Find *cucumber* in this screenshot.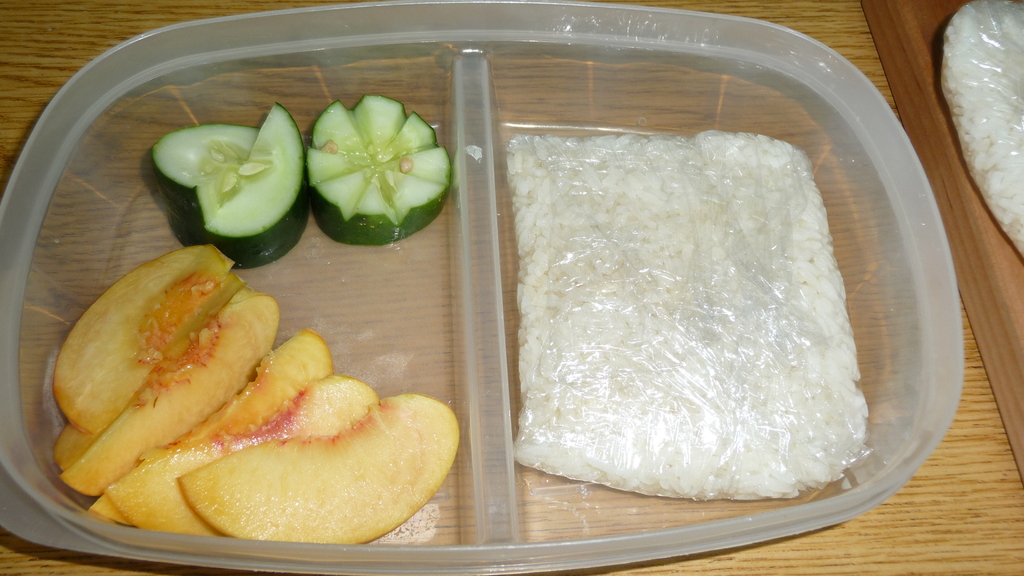
The bounding box for *cucumber* is select_region(302, 97, 447, 244).
